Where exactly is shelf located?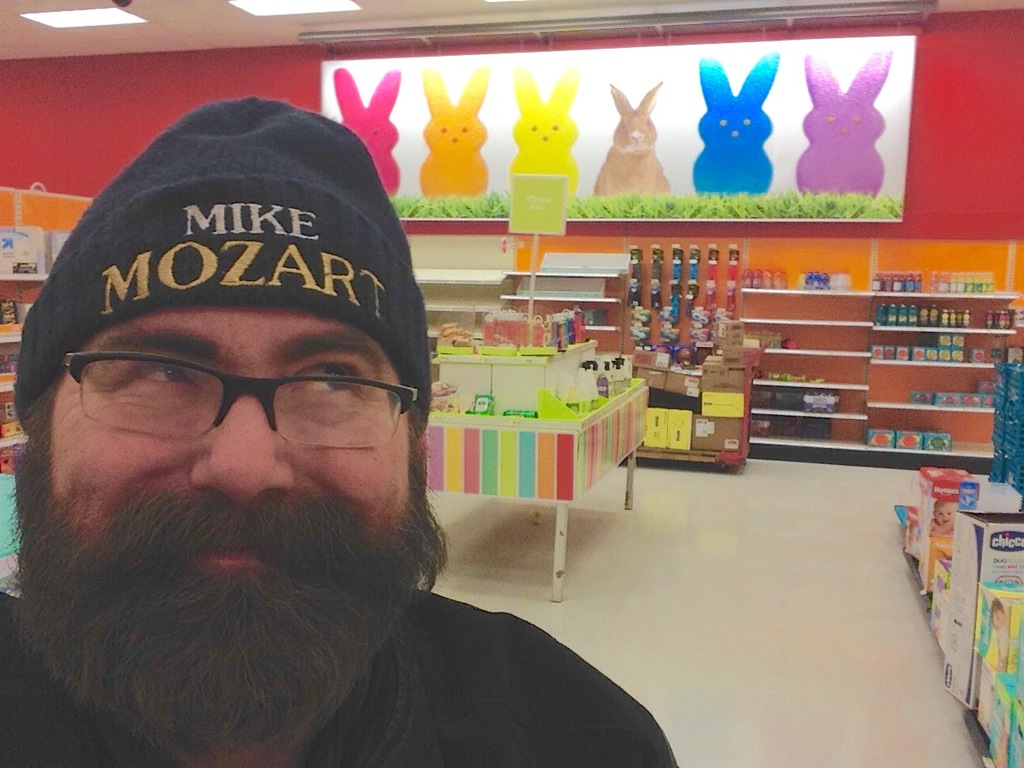
Its bounding box is (425, 325, 491, 338).
